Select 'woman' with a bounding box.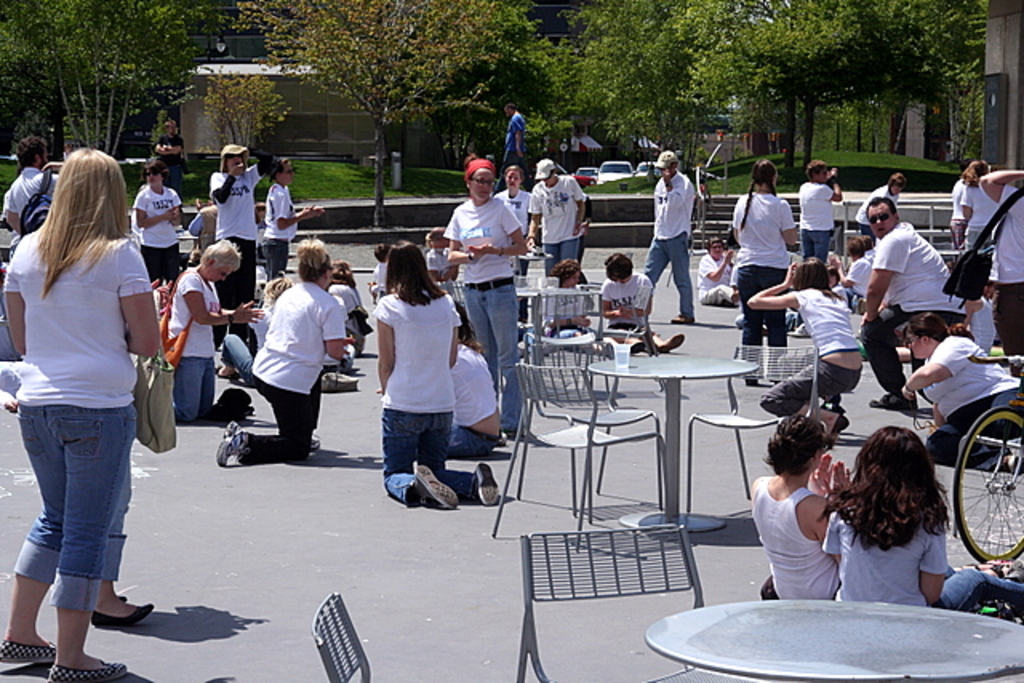
x1=168 y1=240 x2=266 y2=432.
